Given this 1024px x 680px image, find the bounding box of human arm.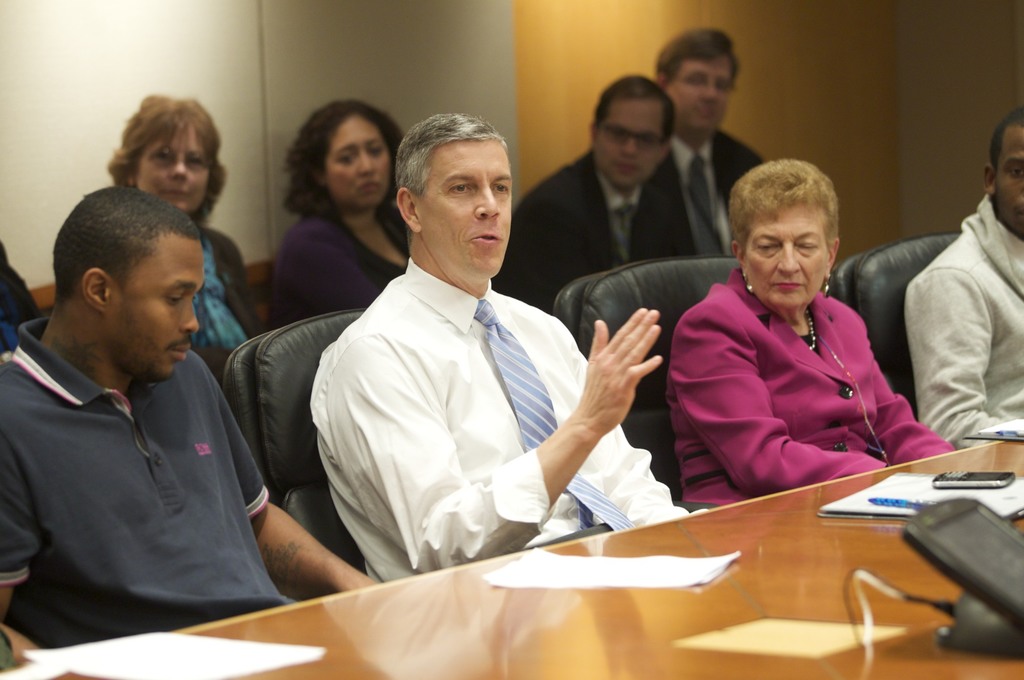
box(691, 306, 894, 488).
